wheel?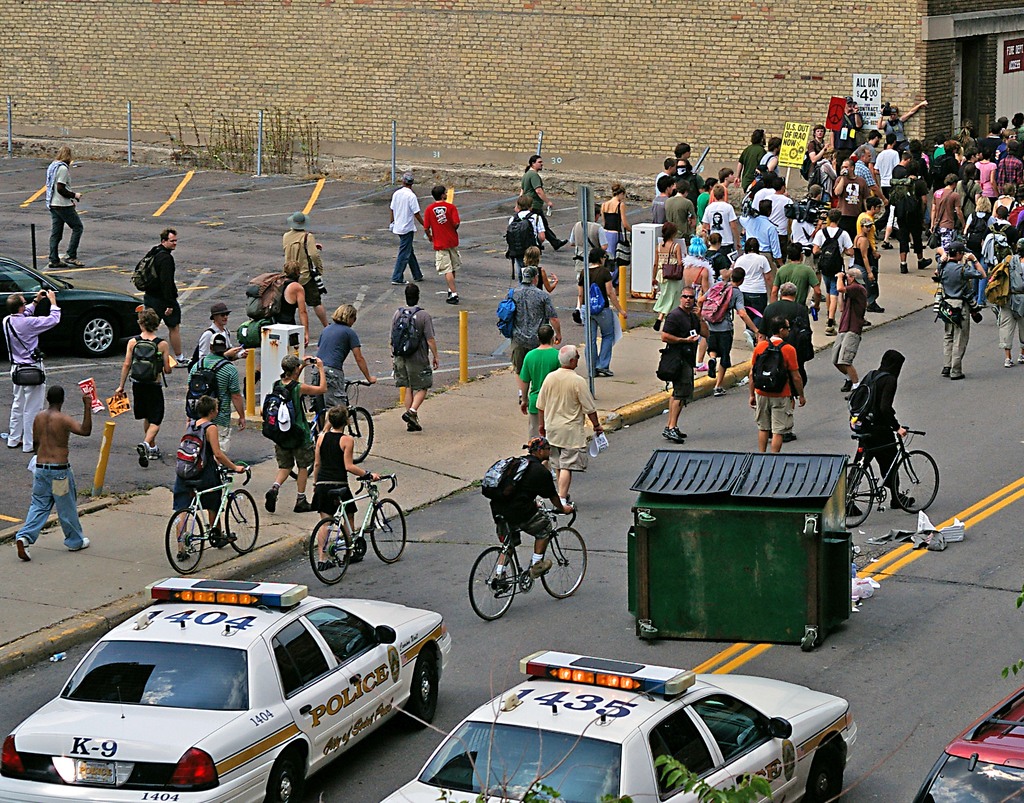
pyautogui.locateOnScreen(165, 509, 208, 577)
